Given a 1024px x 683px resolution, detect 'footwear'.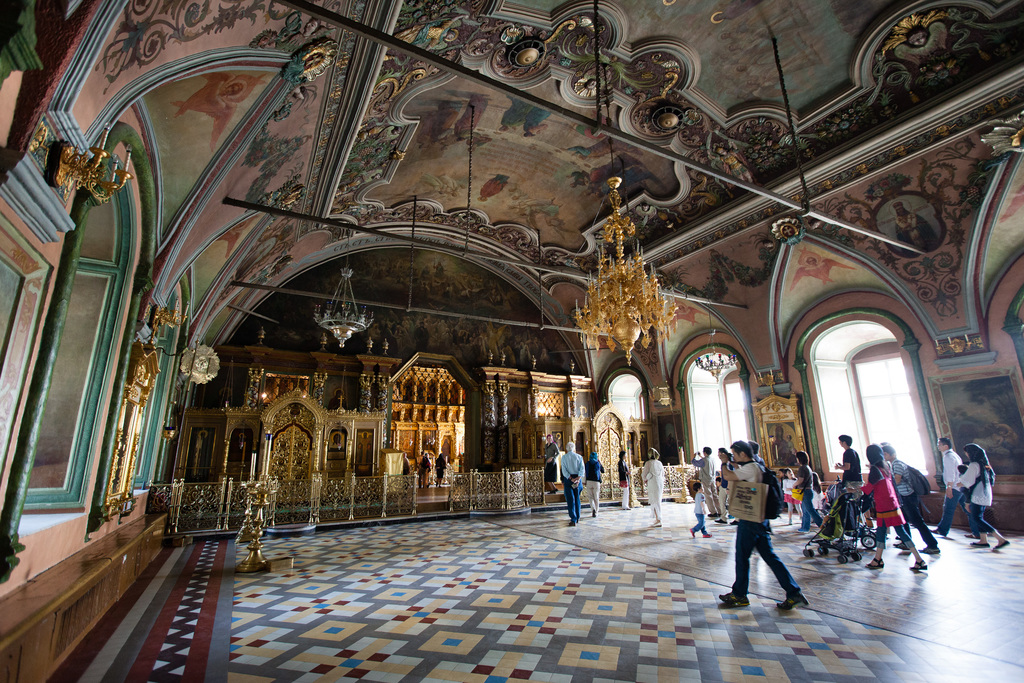
rect(912, 558, 929, 572).
